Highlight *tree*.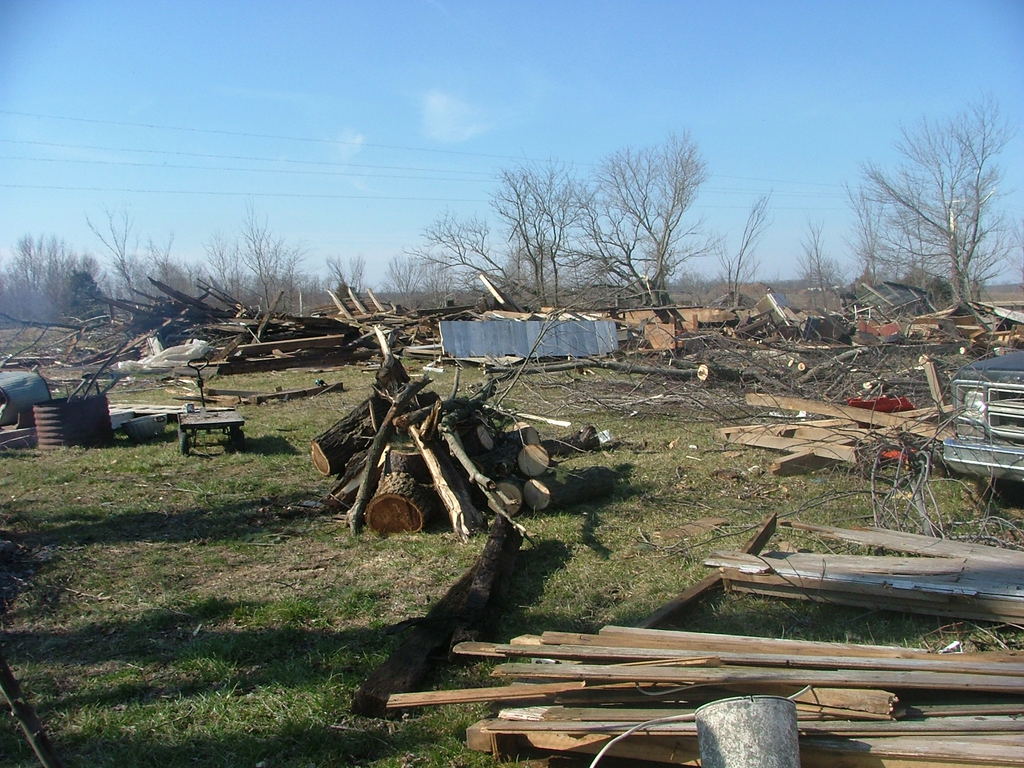
Highlighted region: locate(165, 214, 294, 340).
